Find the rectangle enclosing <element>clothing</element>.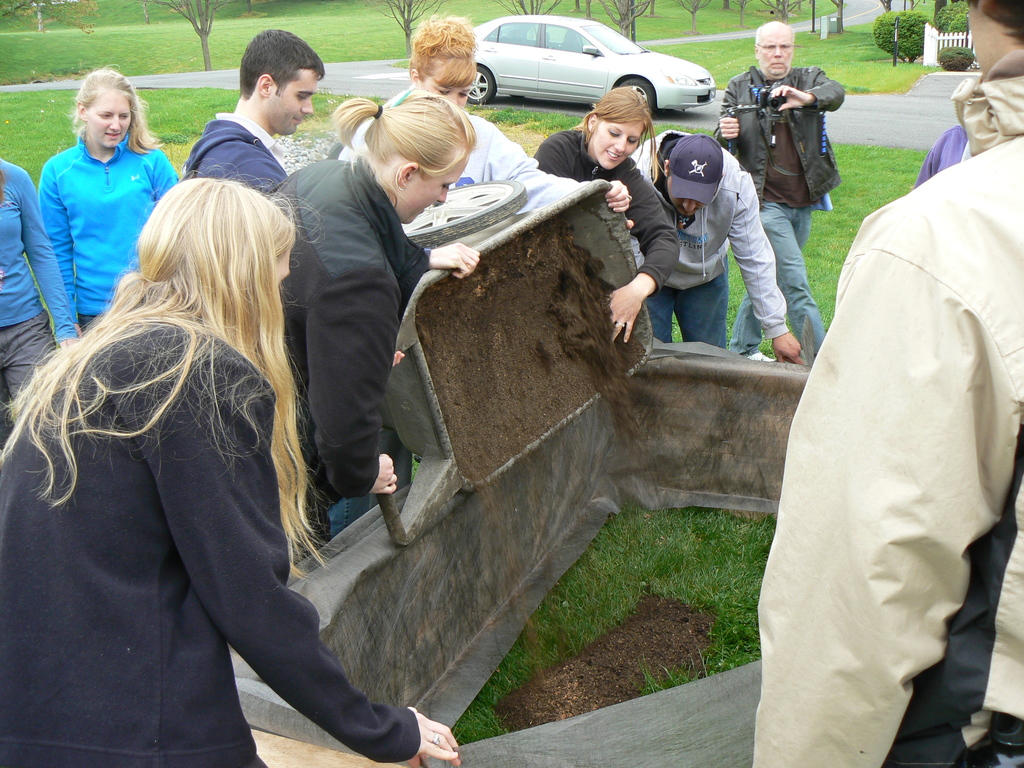
[0,146,63,416].
